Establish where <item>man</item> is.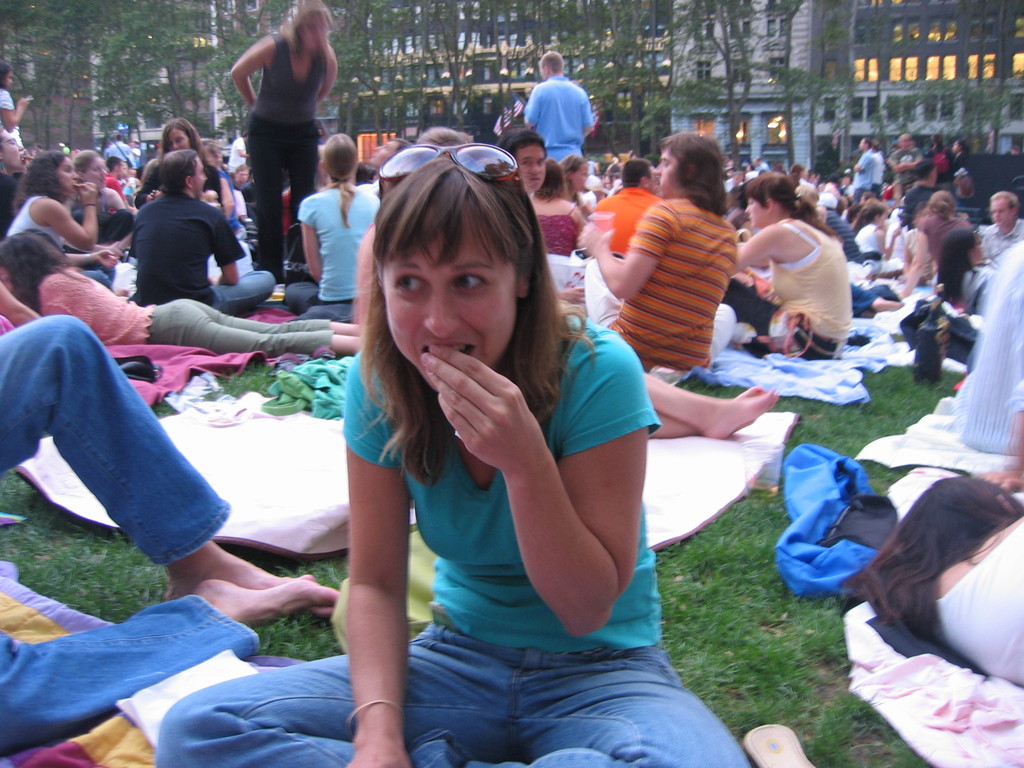
Established at (983, 191, 1023, 270).
